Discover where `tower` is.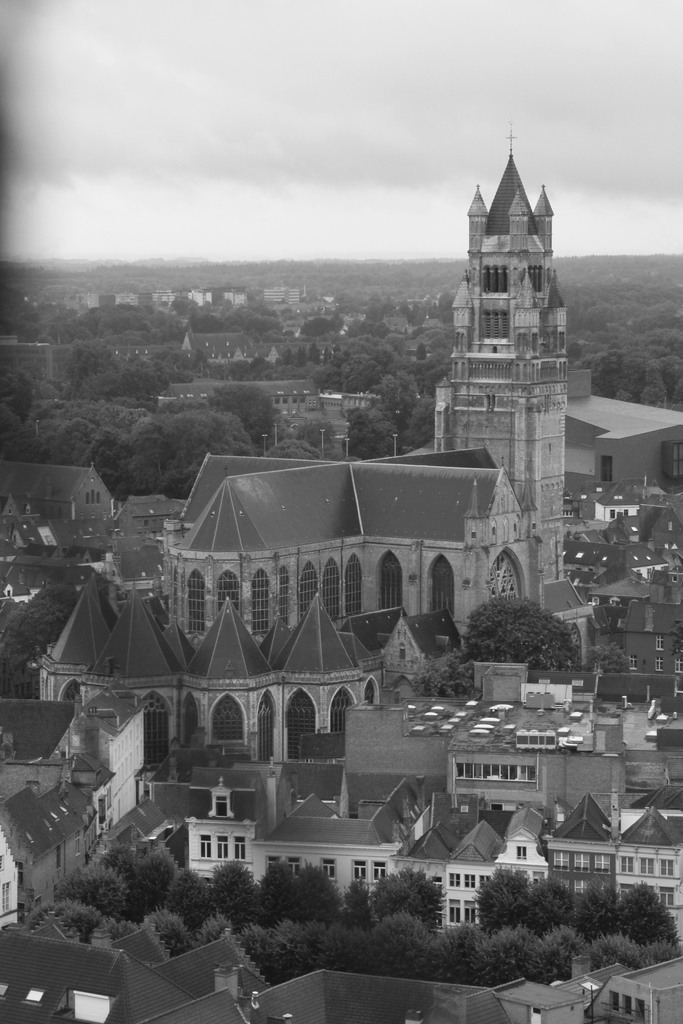
Discovered at detection(428, 154, 575, 586).
